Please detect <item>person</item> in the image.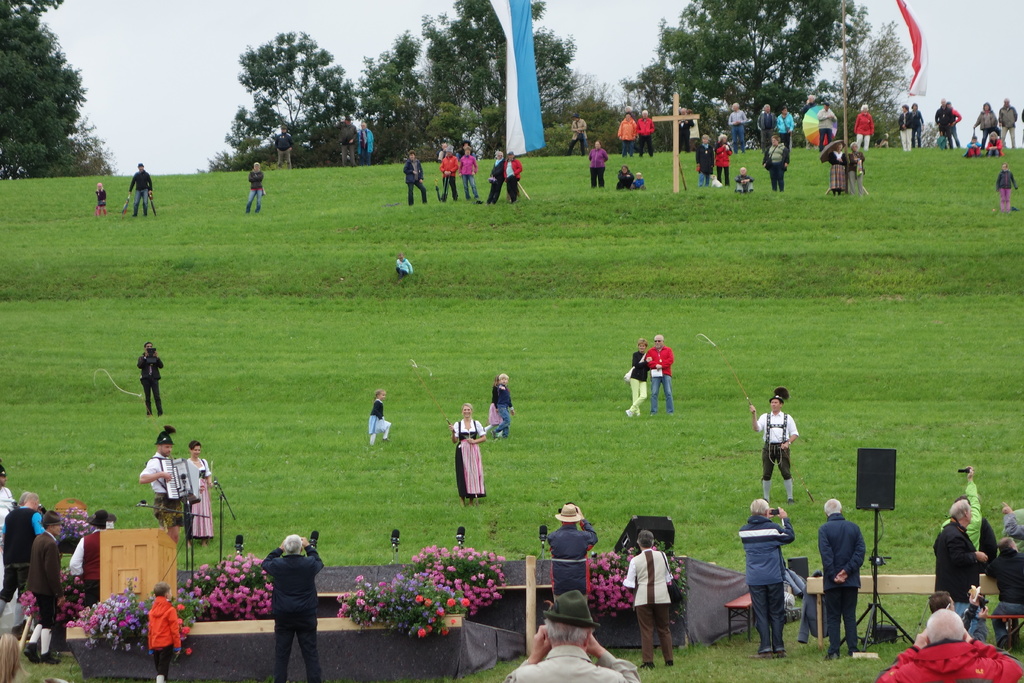
box=[993, 492, 1014, 616].
